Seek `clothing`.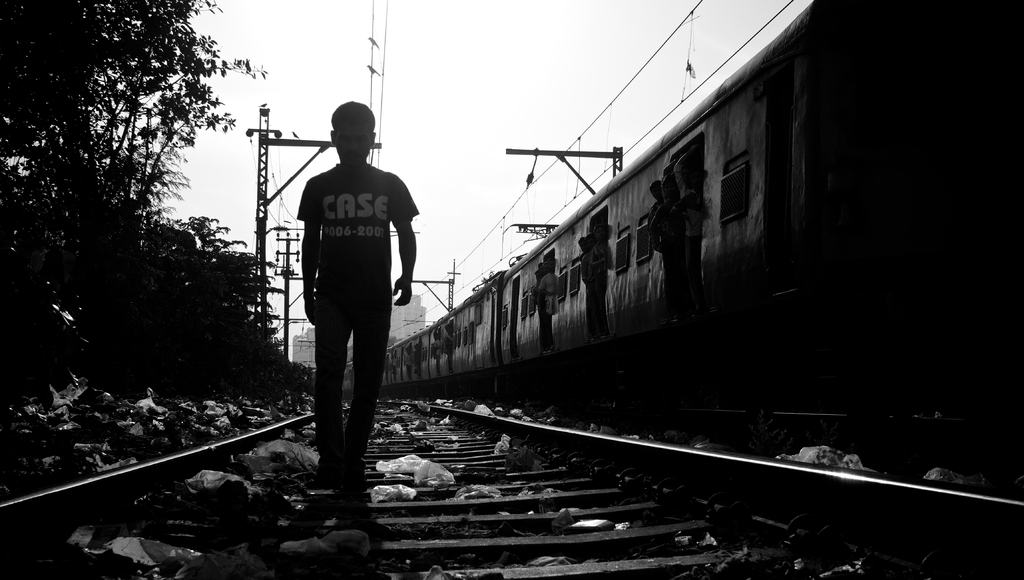
<region>294, 165, 419, 463</region>.
